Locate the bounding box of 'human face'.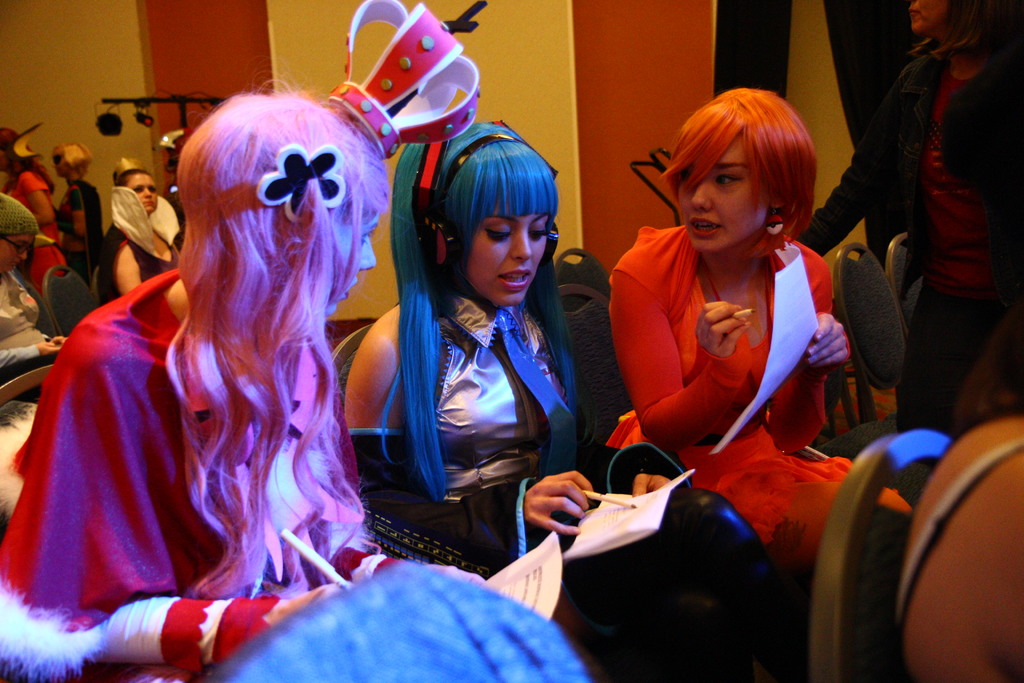
Bounding box: bbox(470, 214, 547, 308).
